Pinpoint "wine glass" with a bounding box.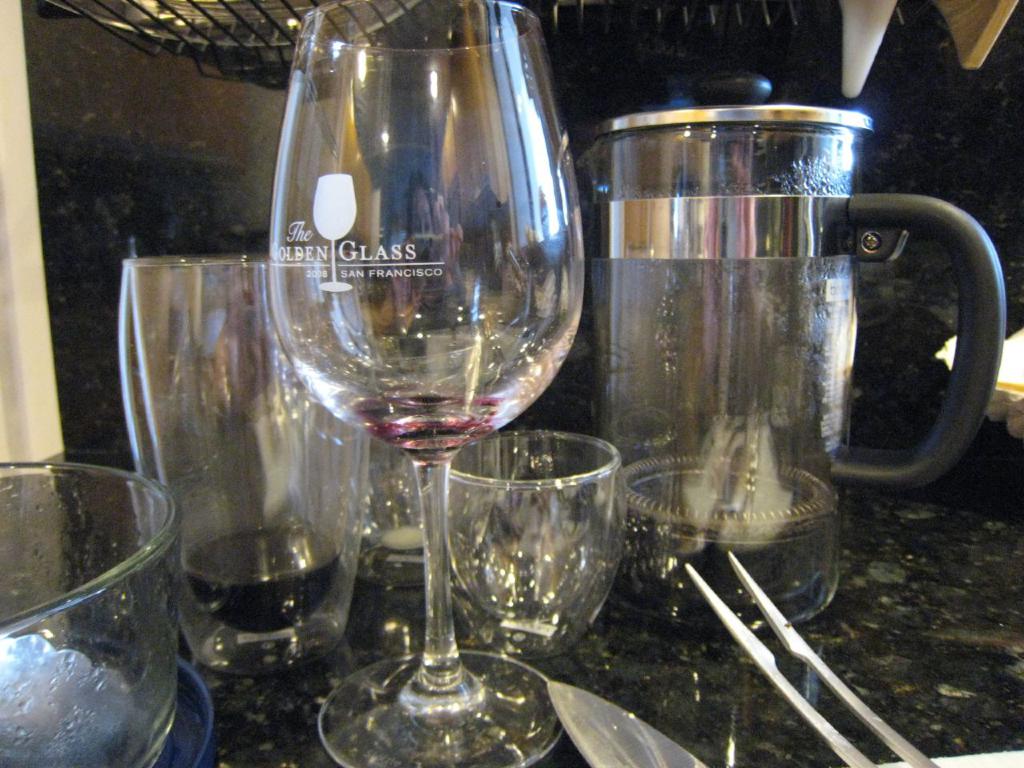
bbox(118, 254, 370, 670).
